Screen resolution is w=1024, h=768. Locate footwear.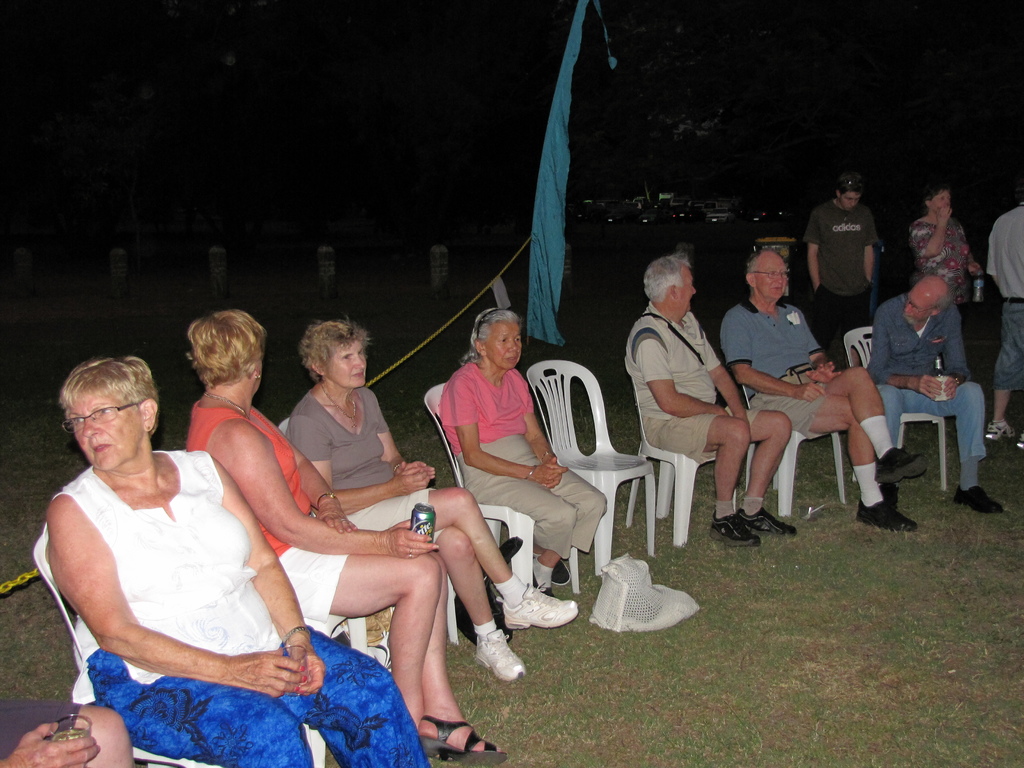
(499,589,576,631).
